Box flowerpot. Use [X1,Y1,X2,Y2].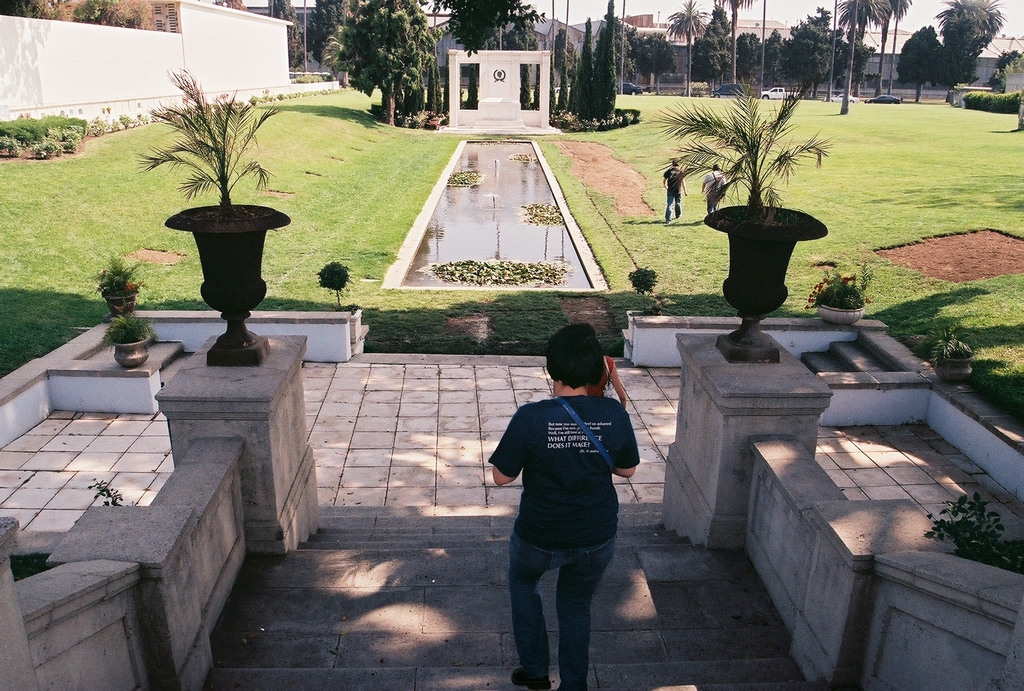
[816,303,866,325].
